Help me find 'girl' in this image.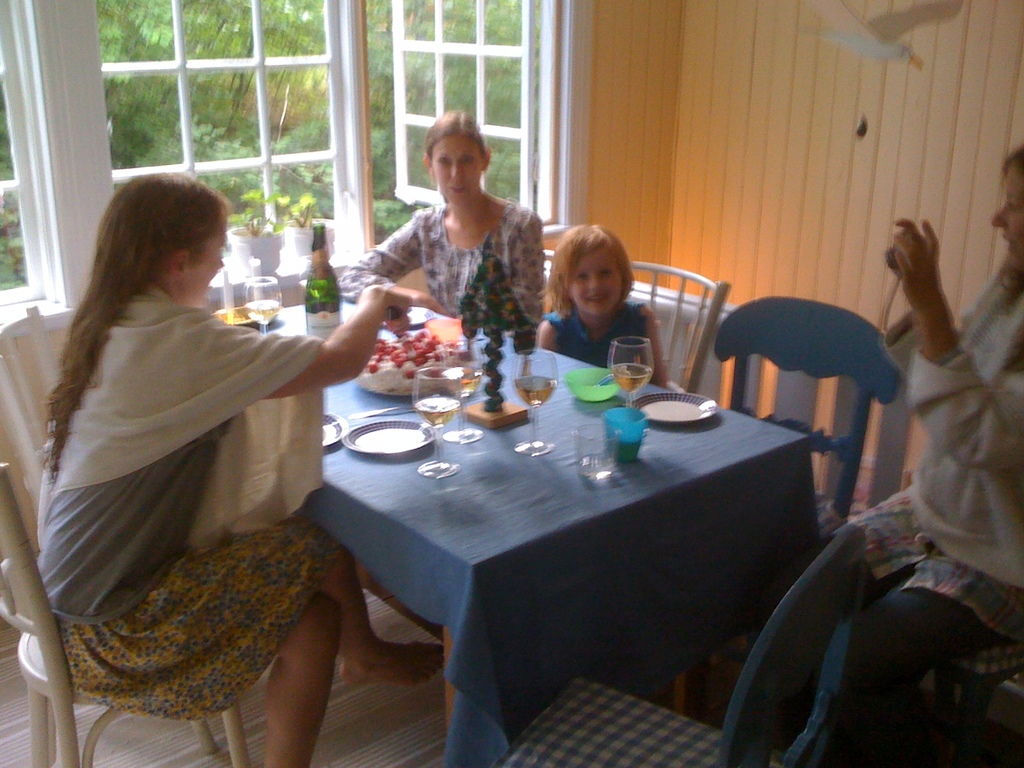
Found it: box=[534, 224, 669, 389].
